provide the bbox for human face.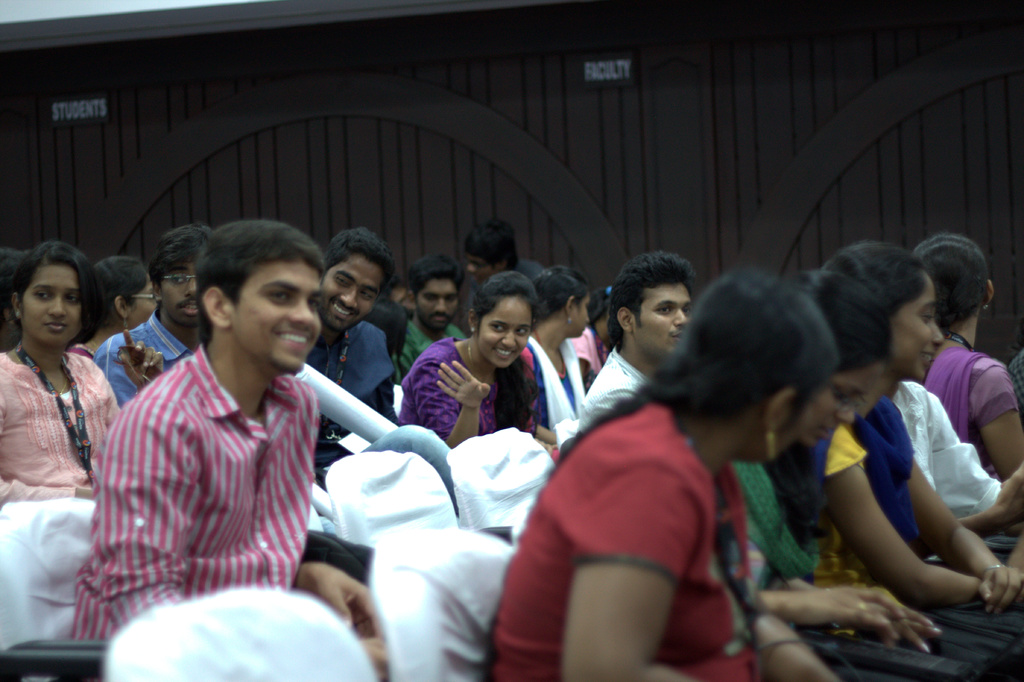
locate(633, 280, 696, 356).
